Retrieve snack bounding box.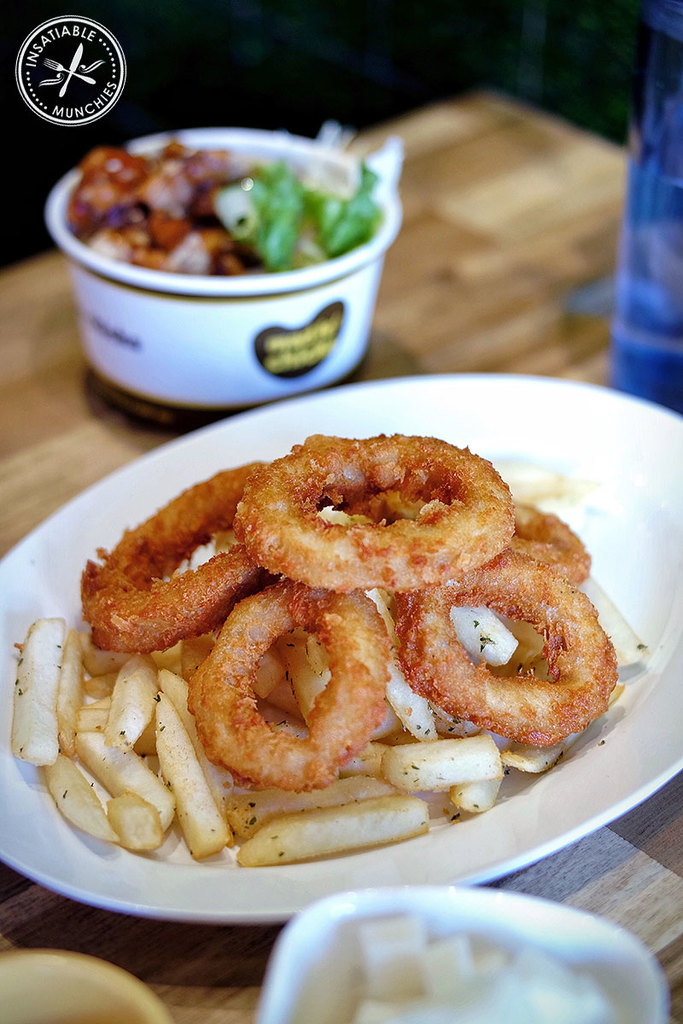
Bounding box: {"x1": 224, "y1": 445, "x2": 536, "y2": 617}.
